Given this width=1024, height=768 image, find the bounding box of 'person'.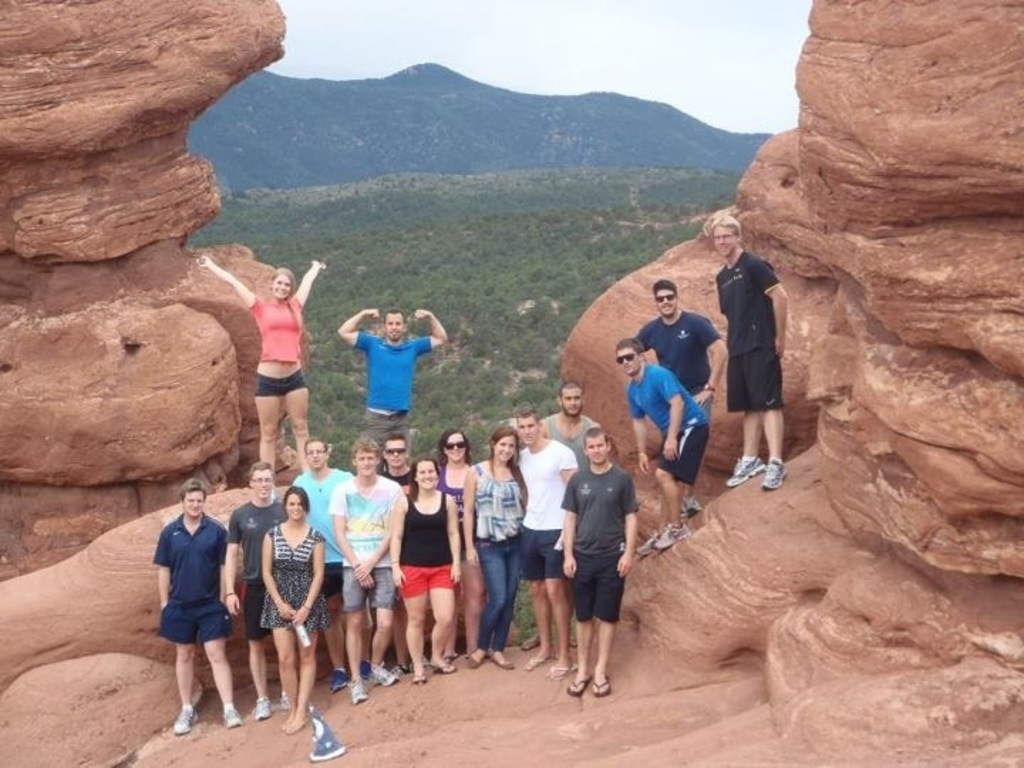
{"x1": 506, "y1": 402, "x2": 583, "y2": 678}.
